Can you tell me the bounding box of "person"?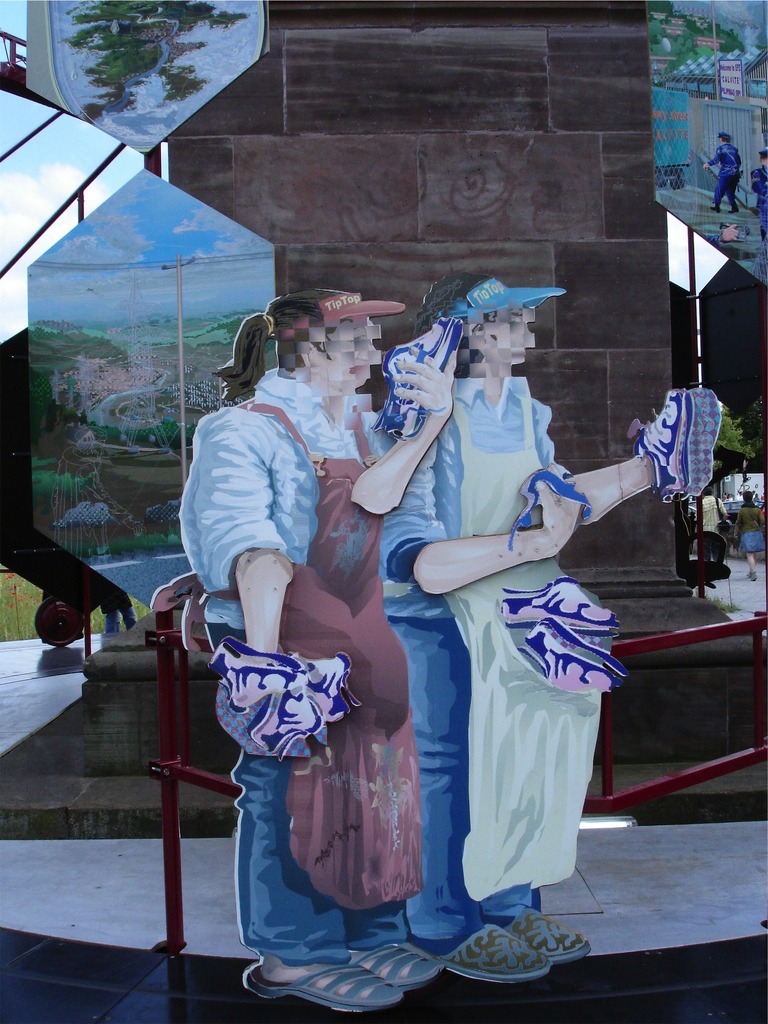
BBox(164, 288, 467, 993).
